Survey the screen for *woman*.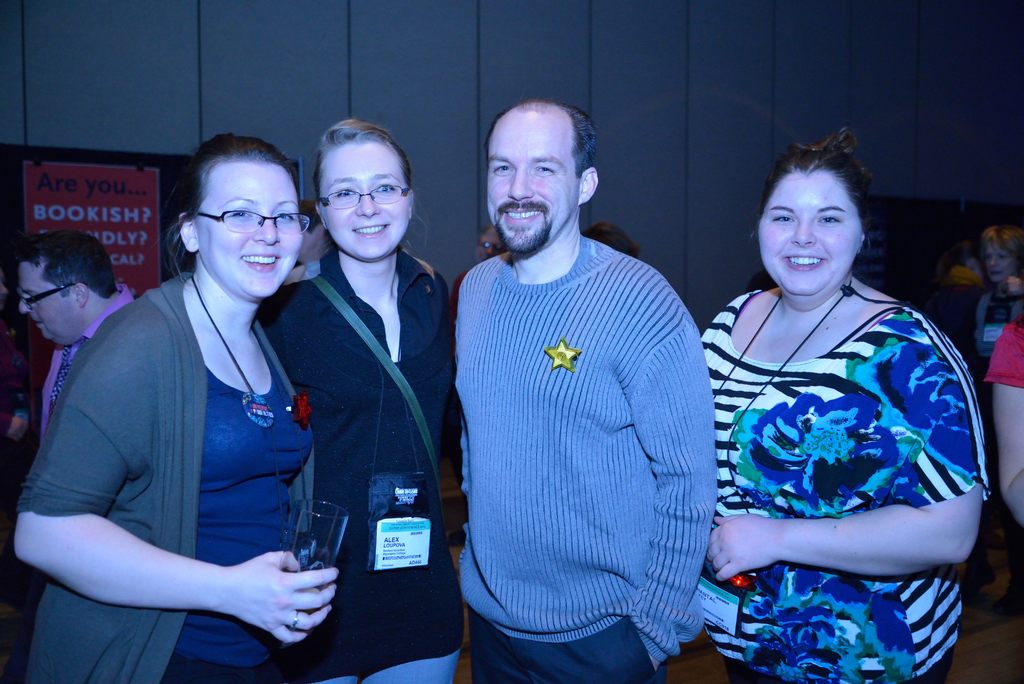
Survey found: 257 120 460 683.
